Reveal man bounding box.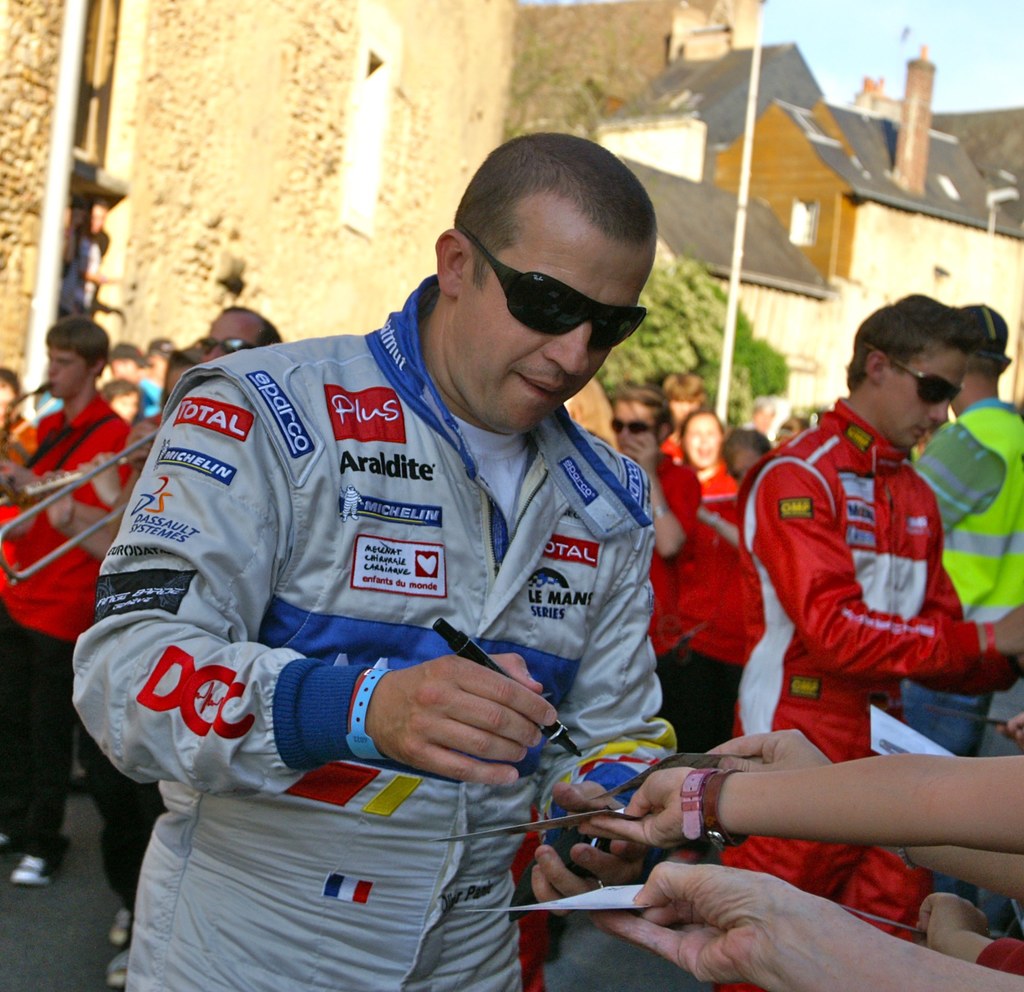
Revealed: box=[71, 127, 681, 991].
